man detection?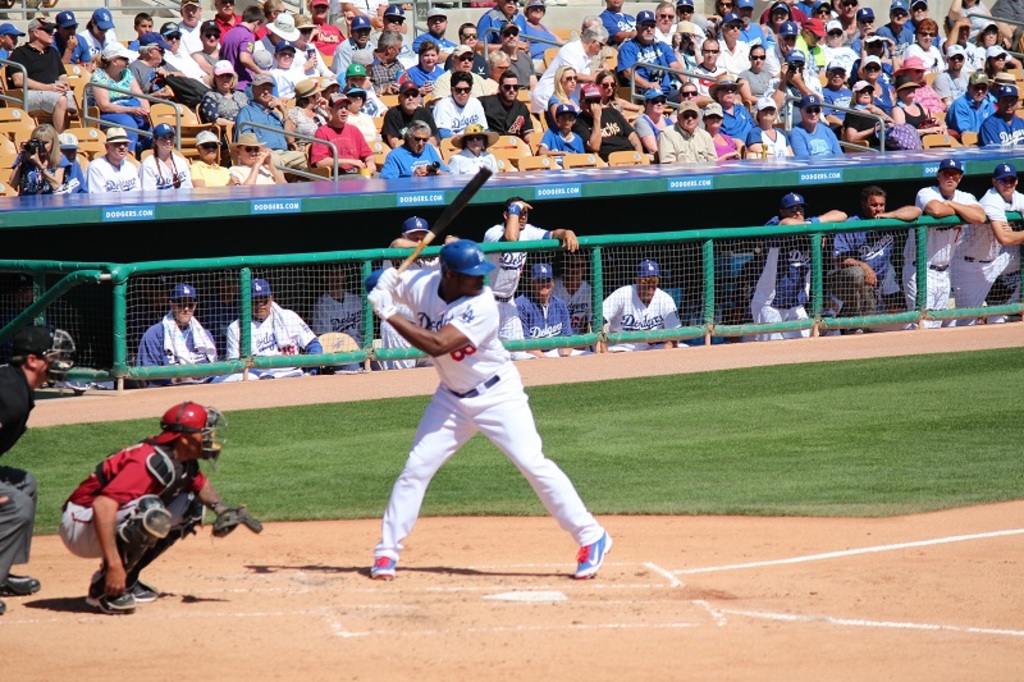
box=[120, 33, 186, 109]
